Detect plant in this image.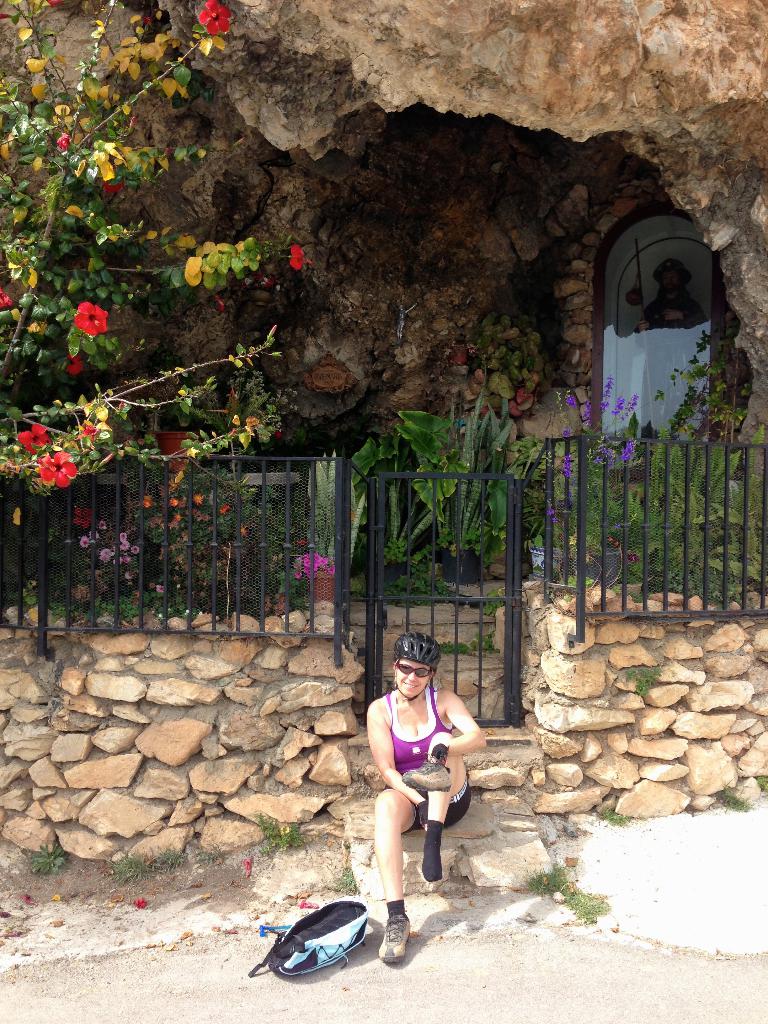
Detection: left=371, top=572, right=476, bottom=606.
